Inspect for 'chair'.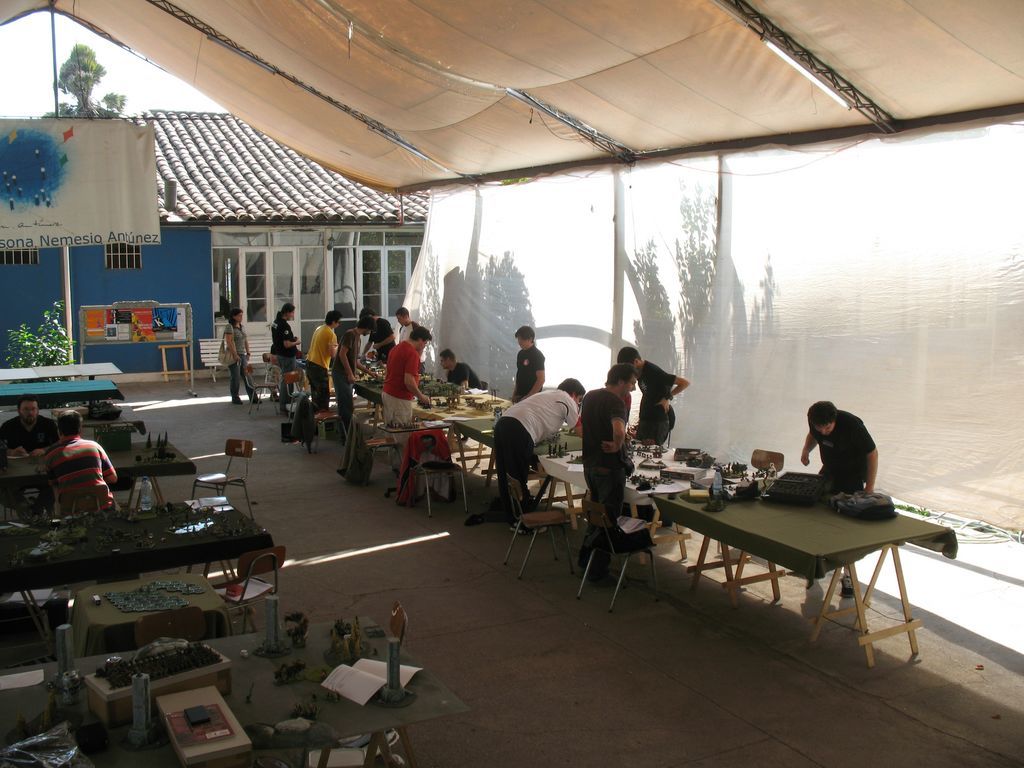
Inspection: {"x1": 94, "y1": 421, "x2": 138, "y2": 441}.
